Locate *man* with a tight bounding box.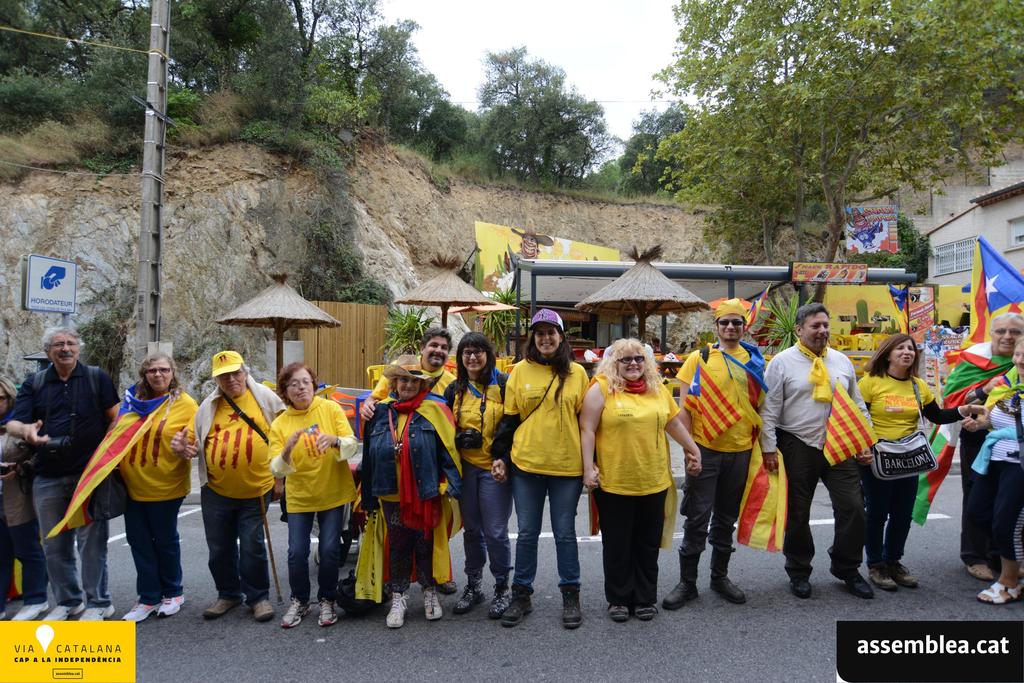
rect(182, 347, 285, 622).
